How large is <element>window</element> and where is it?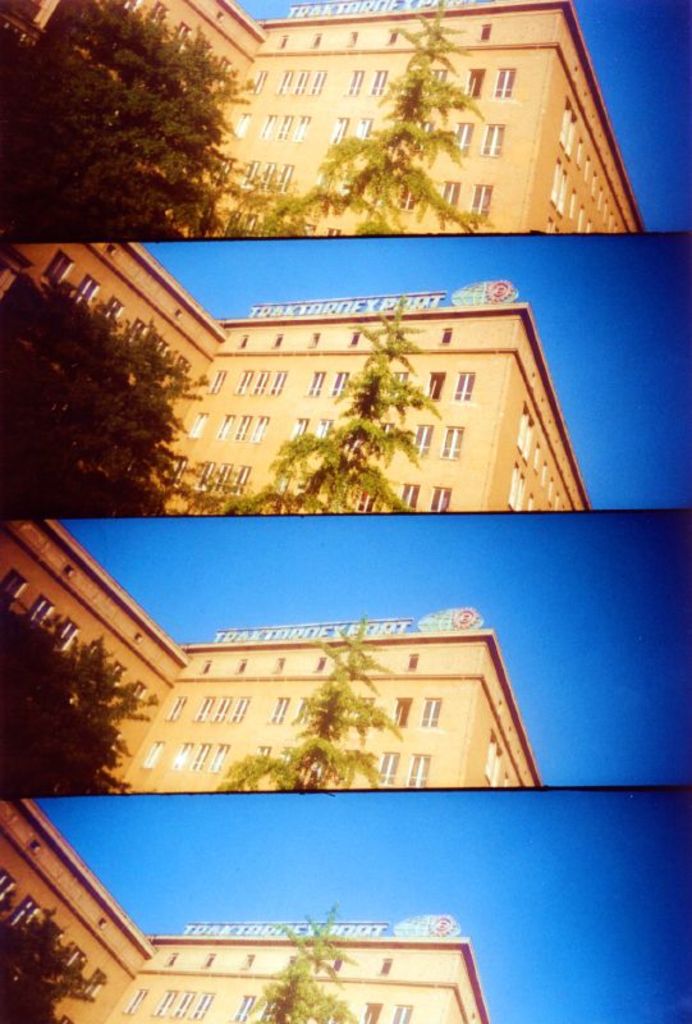
Bounding box: <region>45, 937, 86, 986</region>.
